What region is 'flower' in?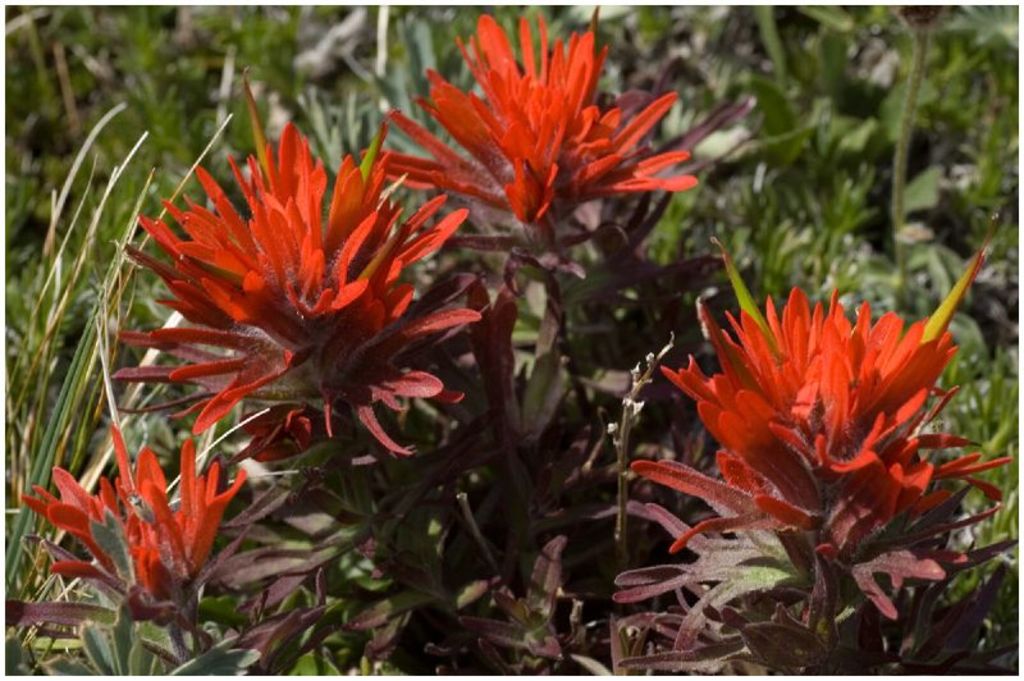
x1=632, y1=289, x2=1010, y2=617.
